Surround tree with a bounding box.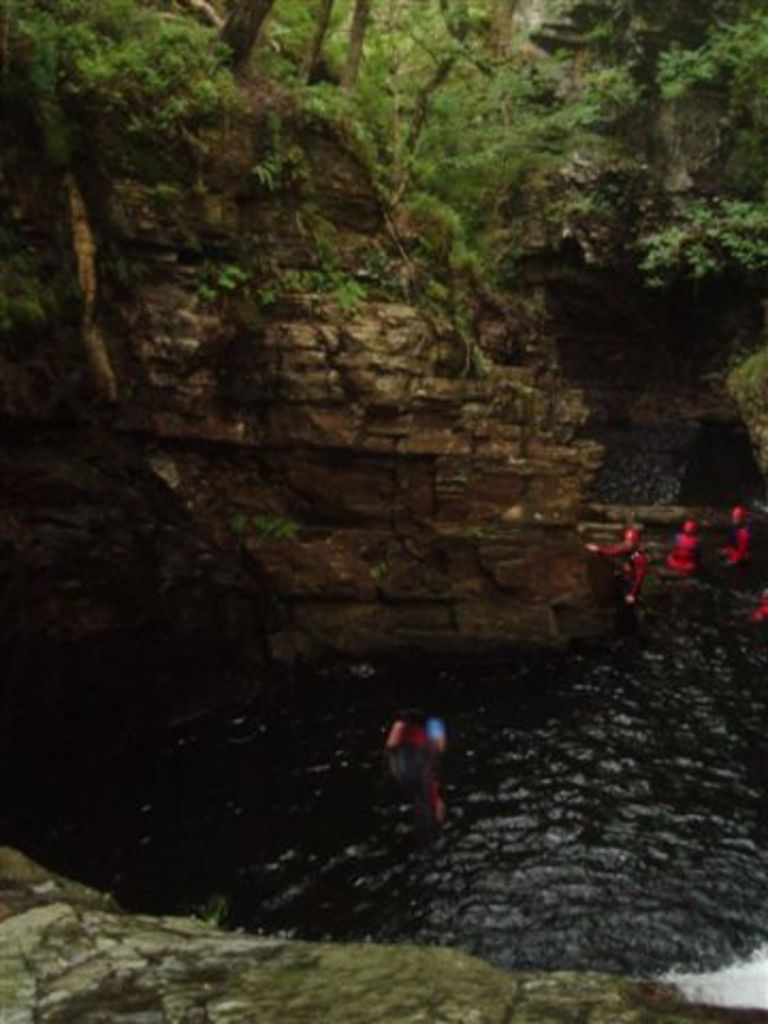
x1=220, y1=0, x2=273, y2=68.
